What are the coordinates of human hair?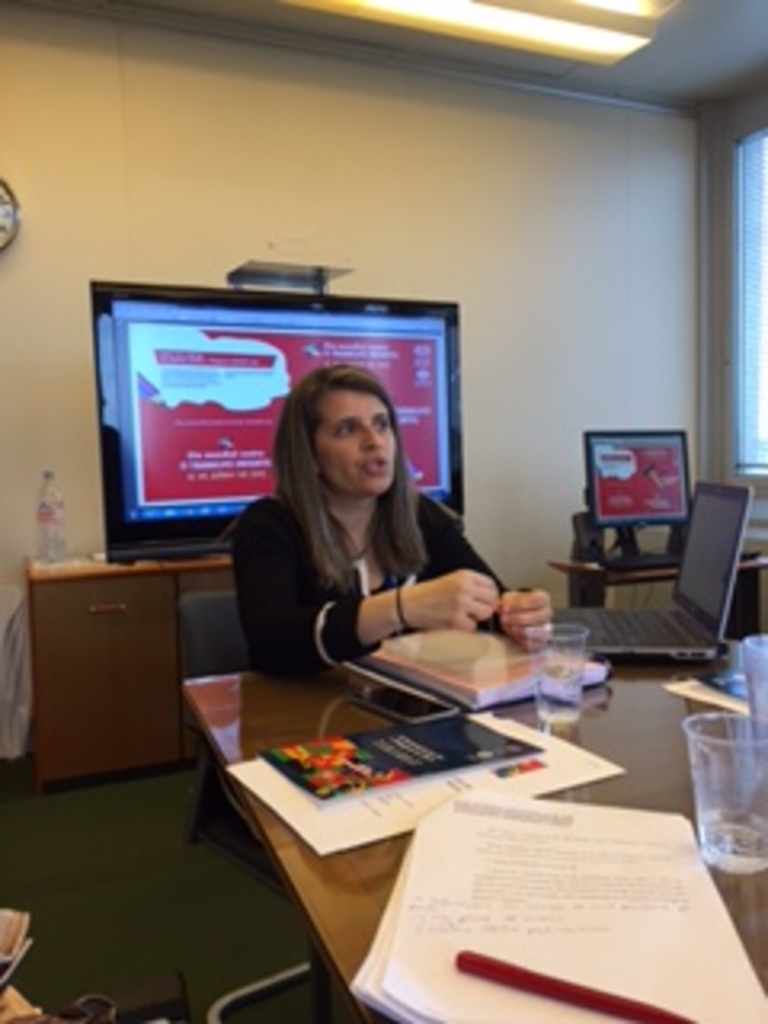
box=[237, 374, 422, 582].
